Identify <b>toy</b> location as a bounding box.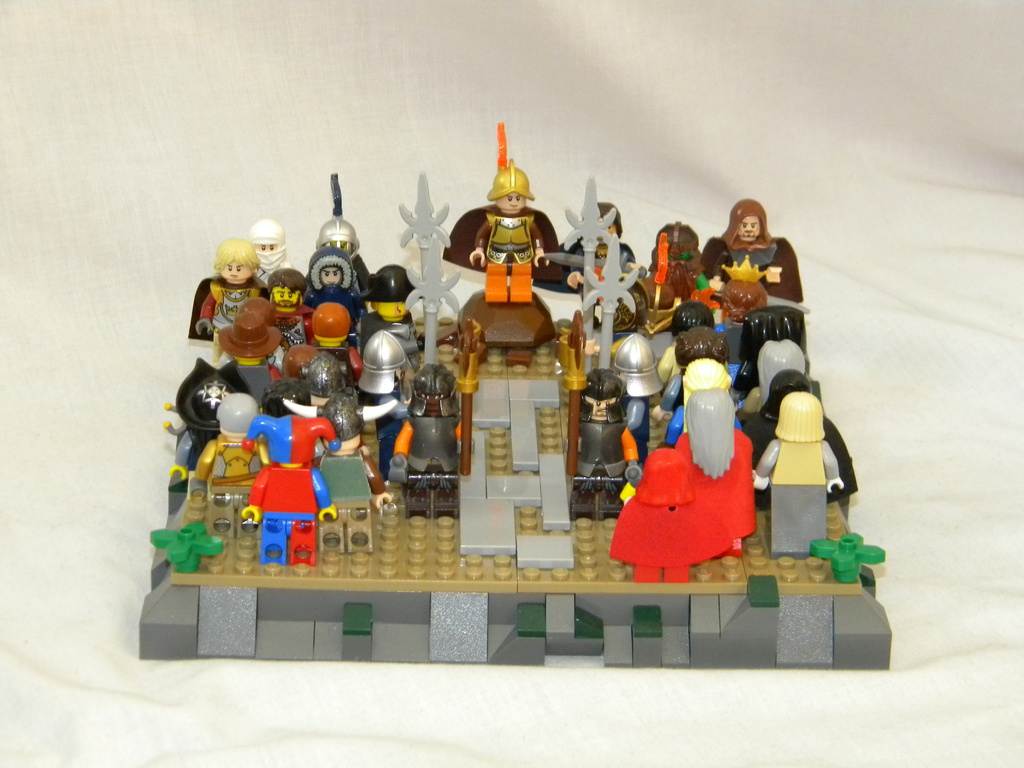
[361, 259, 424, 367].
